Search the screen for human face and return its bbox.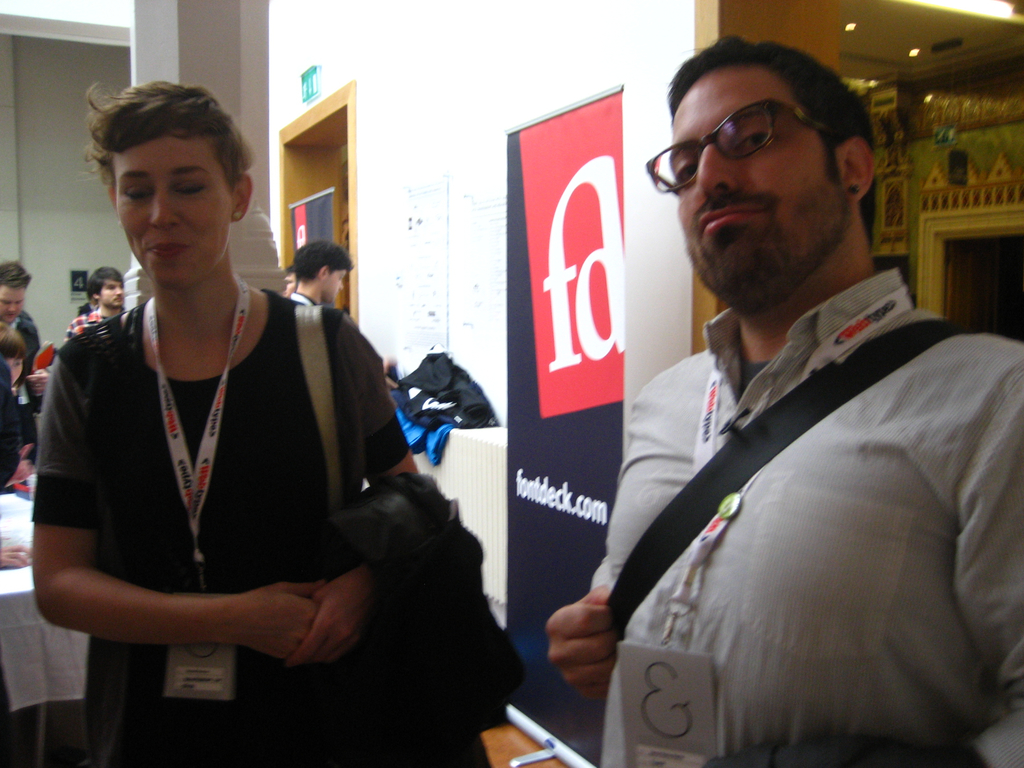
Found: [333, 270, 348, 310].
